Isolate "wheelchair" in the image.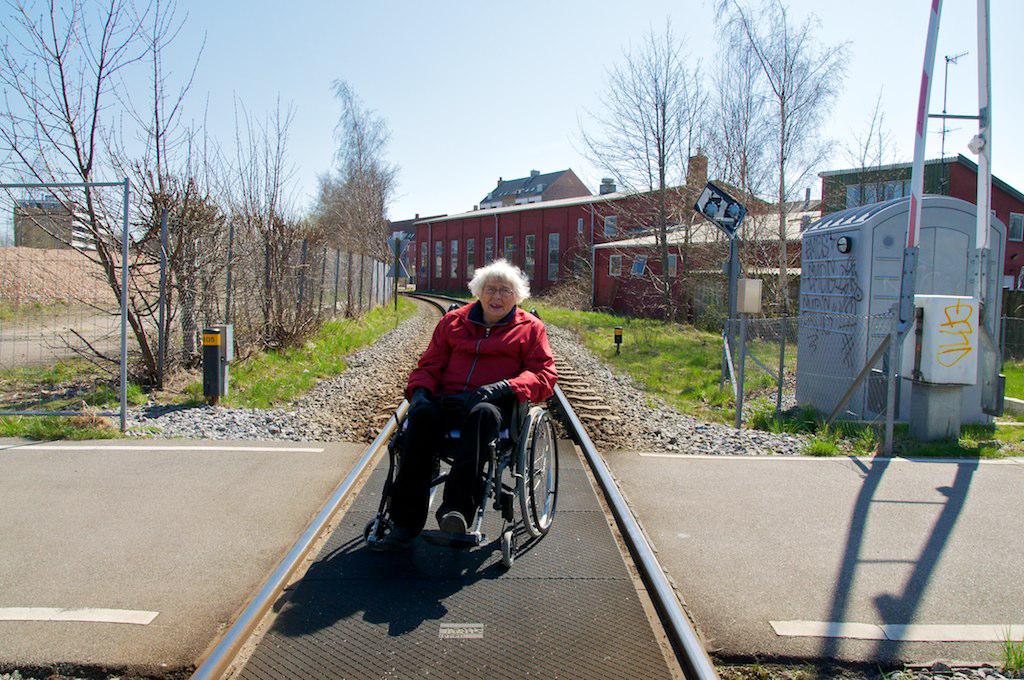
Isolated region: {"left": 362, "top": 333, "right": 575, "bottom": 590}.
